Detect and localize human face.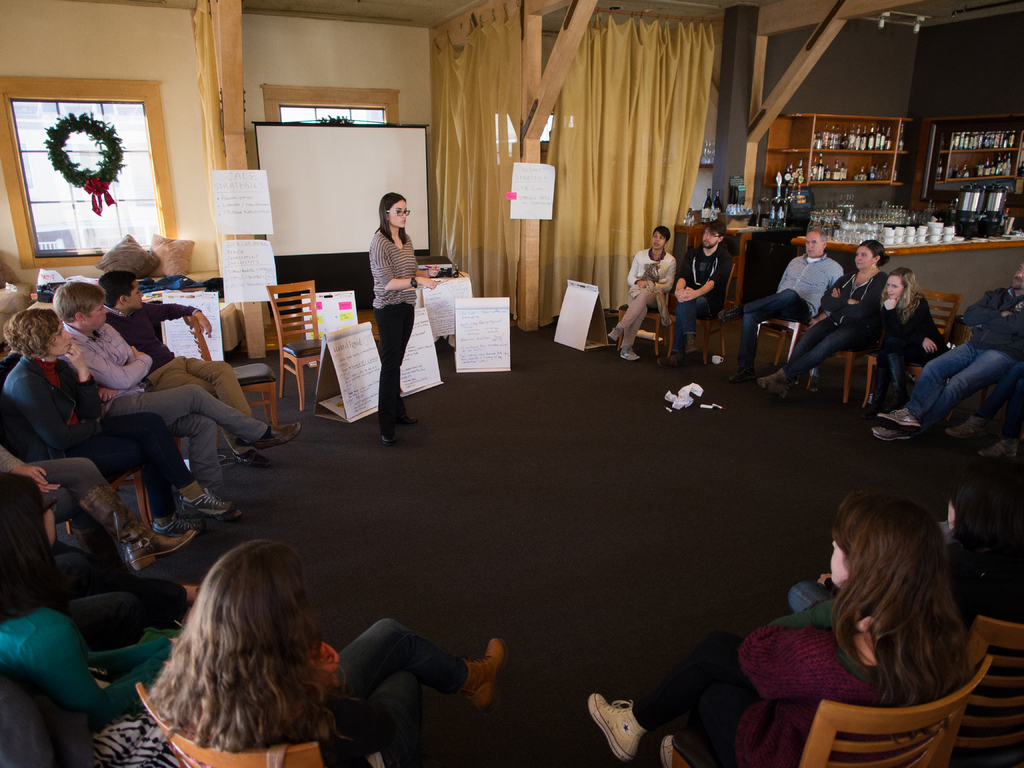
Localized at {"x1": 851, "y1": 241, "x2": 878, "y2": 273}.
